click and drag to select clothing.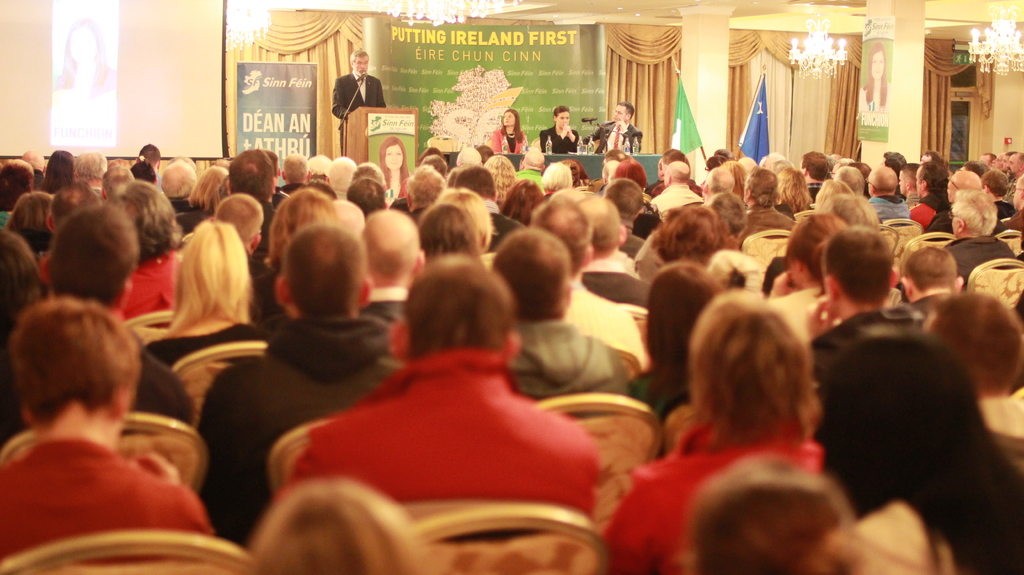
Selection: (x1=1007, y1=213, x2=1023, y2=236).
